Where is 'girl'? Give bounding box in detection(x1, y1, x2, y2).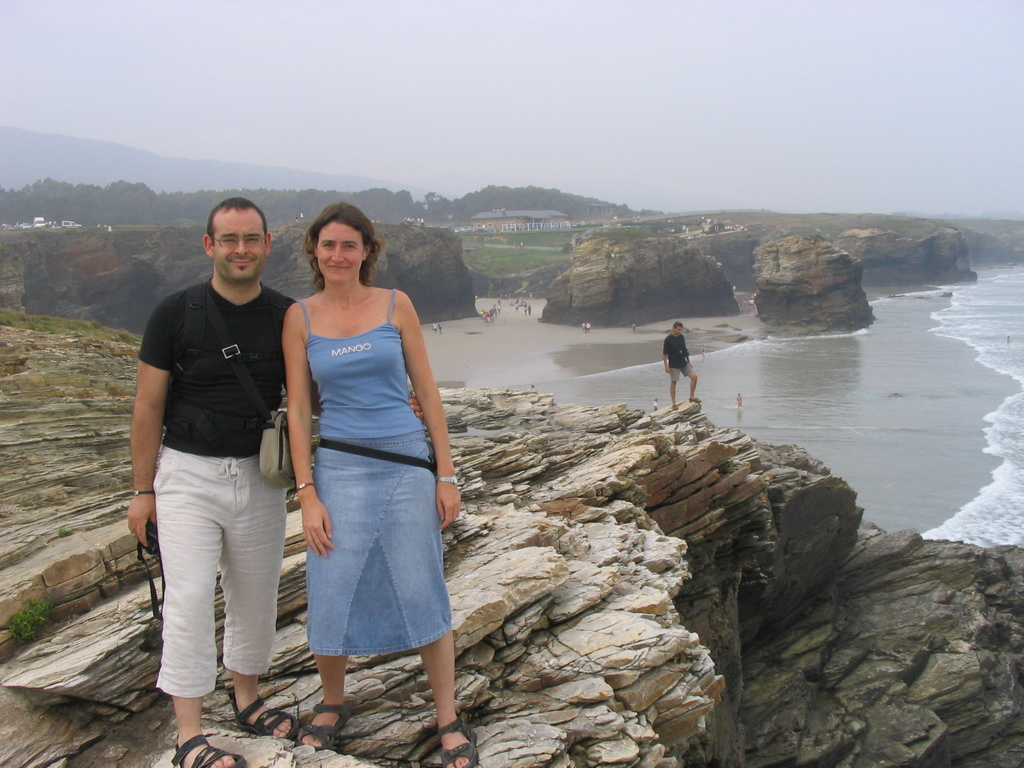
detection(278, 202, 471, 767).
